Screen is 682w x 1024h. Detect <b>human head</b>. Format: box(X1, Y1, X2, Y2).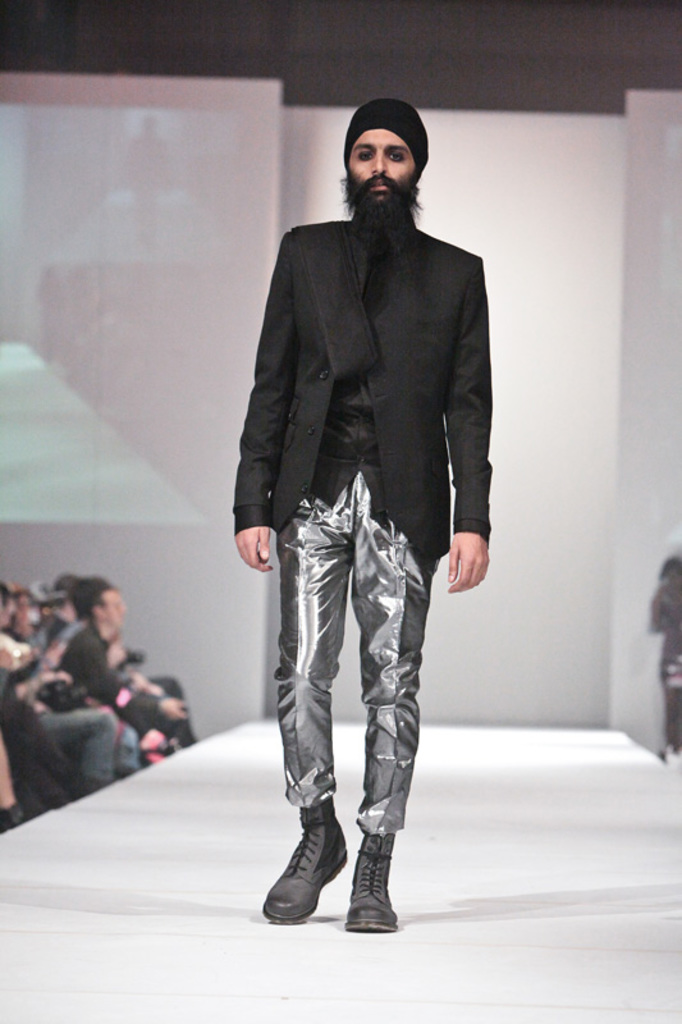
box(334, 99, 434, 201).
